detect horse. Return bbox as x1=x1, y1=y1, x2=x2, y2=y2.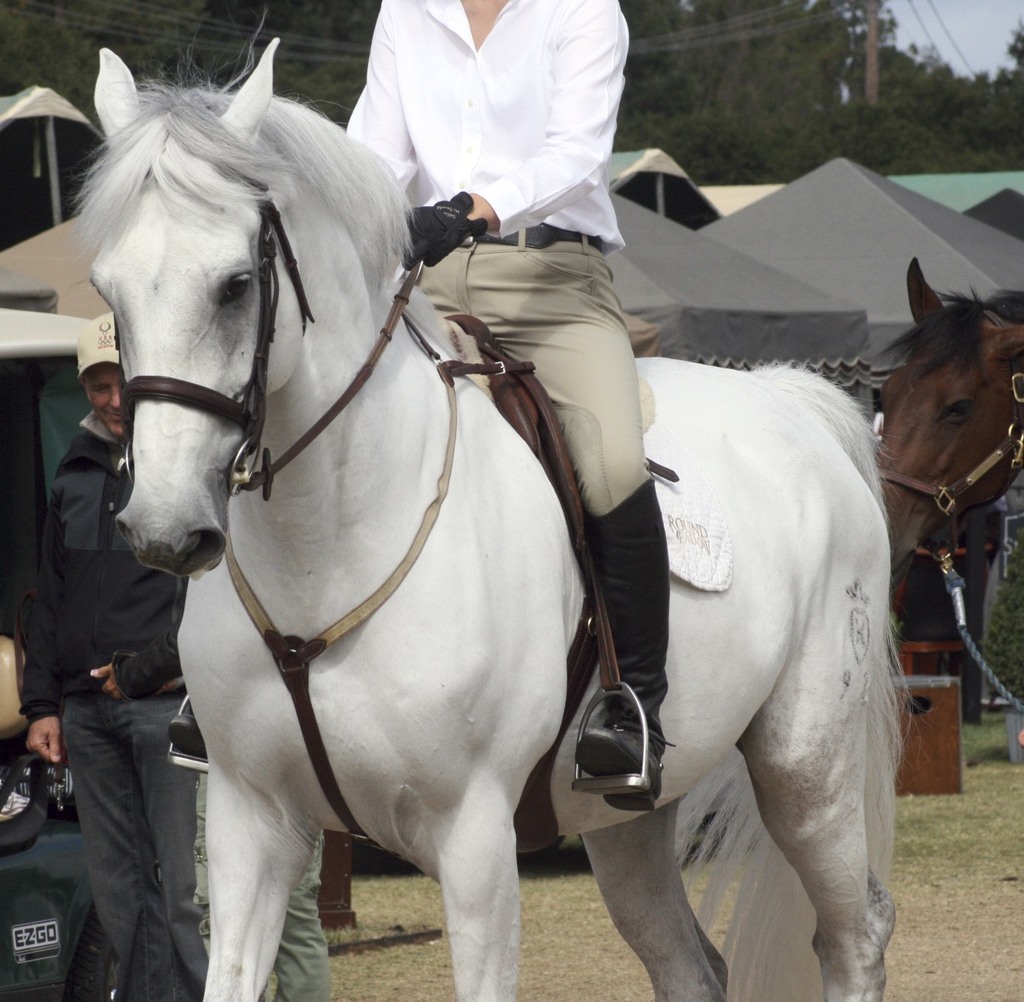
x1=888, y1=256, x2=1023, y2=581.
